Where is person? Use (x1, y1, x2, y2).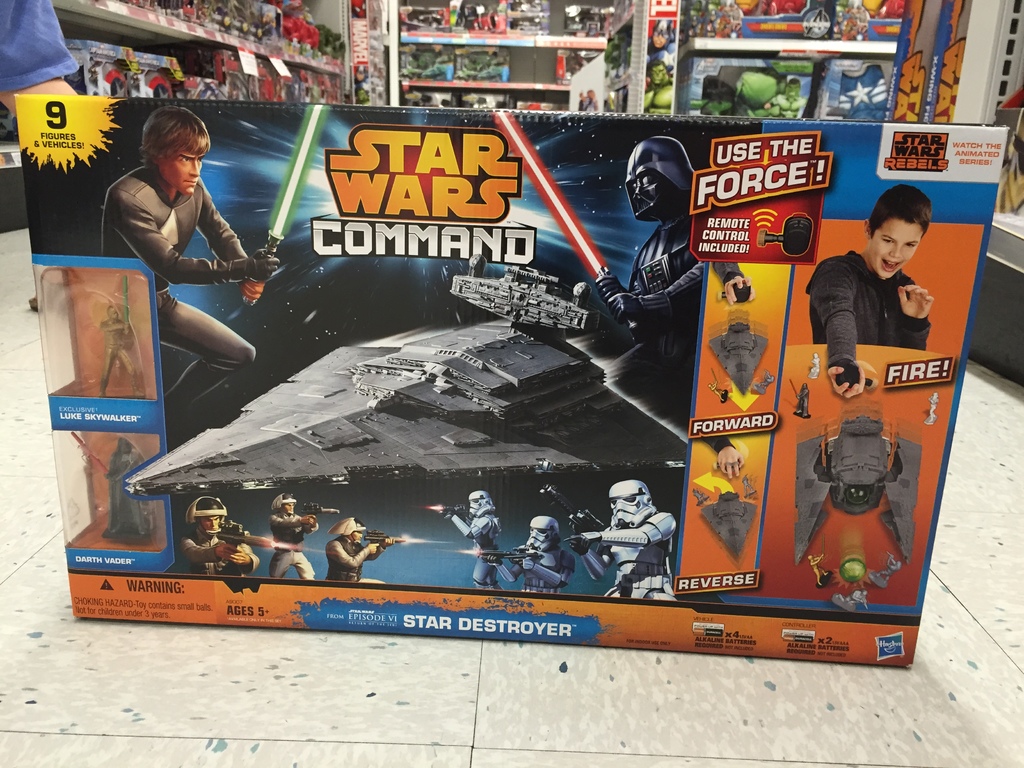
(183, 486, 256, 573).
